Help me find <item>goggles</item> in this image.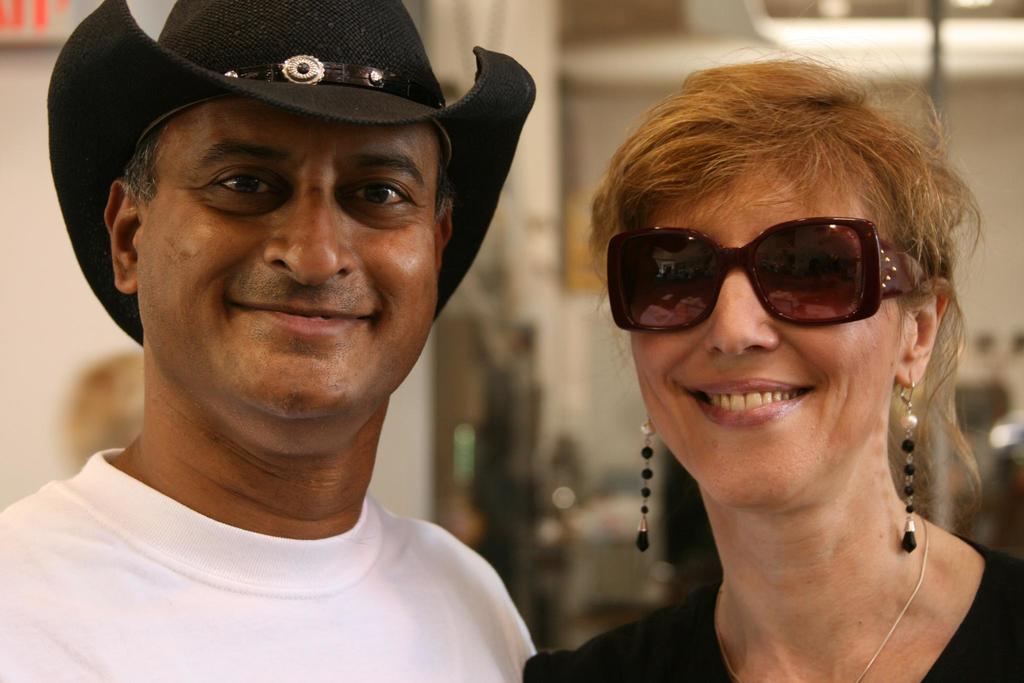
Found it: 607, 214, 920, 338.
